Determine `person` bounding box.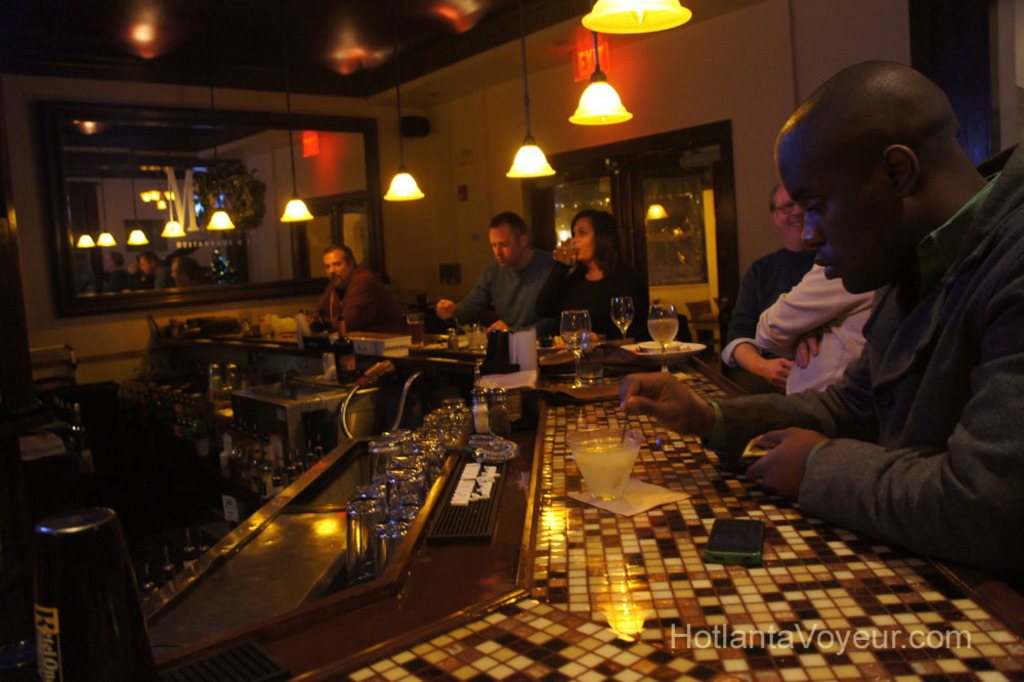
Determined: (x1=744, y1=274, x2=878, y2=399).
